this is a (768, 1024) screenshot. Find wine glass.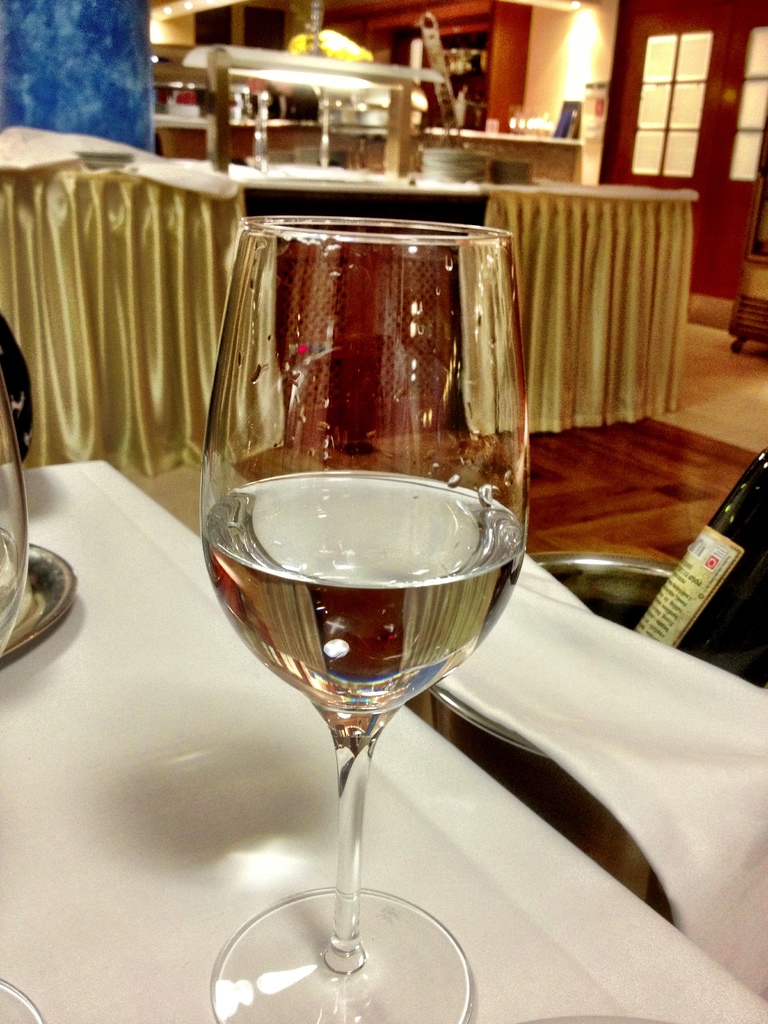
Bounding box: bbox(196, 216, 525, 1023).
